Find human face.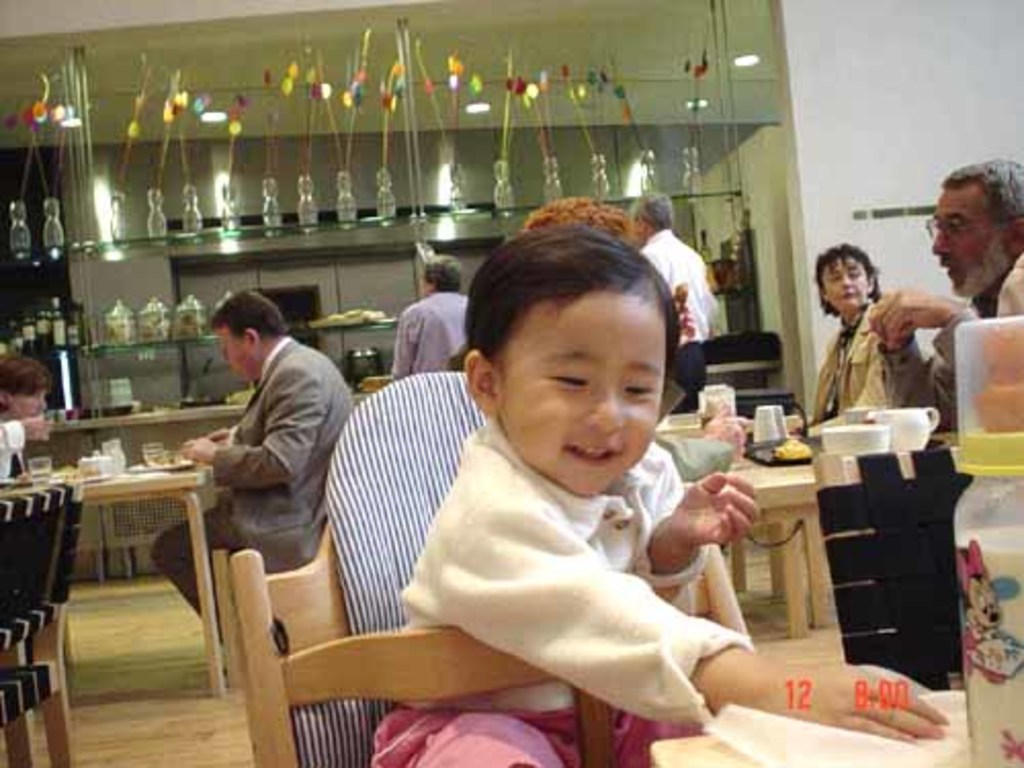
<region>823, 258, 870, 309</region>.
